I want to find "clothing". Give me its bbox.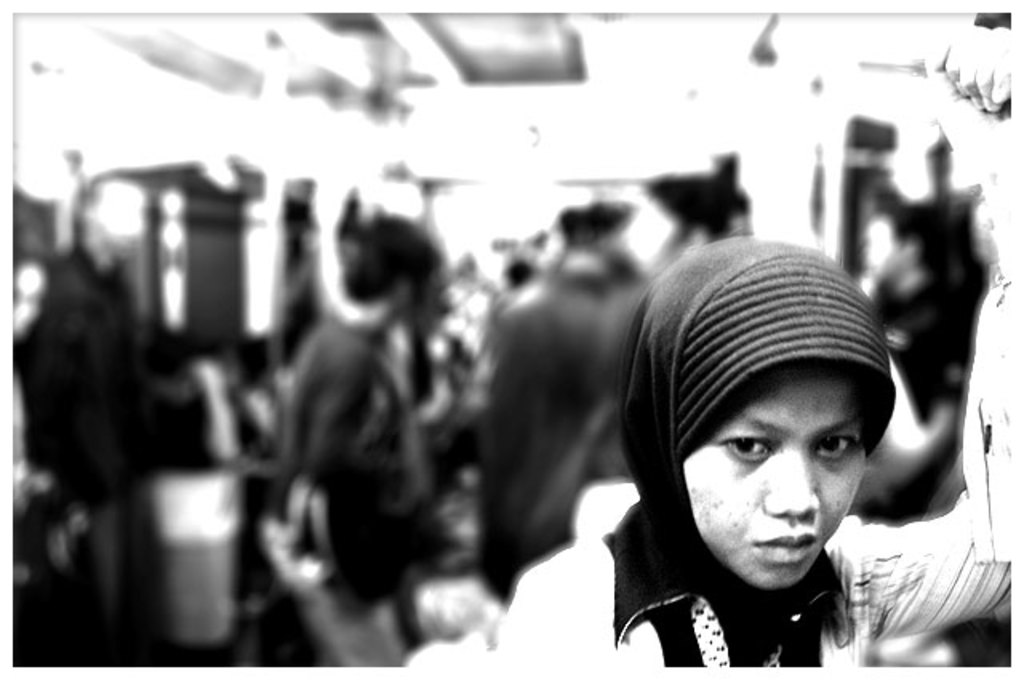
crop(546, 397, 930, 669).
